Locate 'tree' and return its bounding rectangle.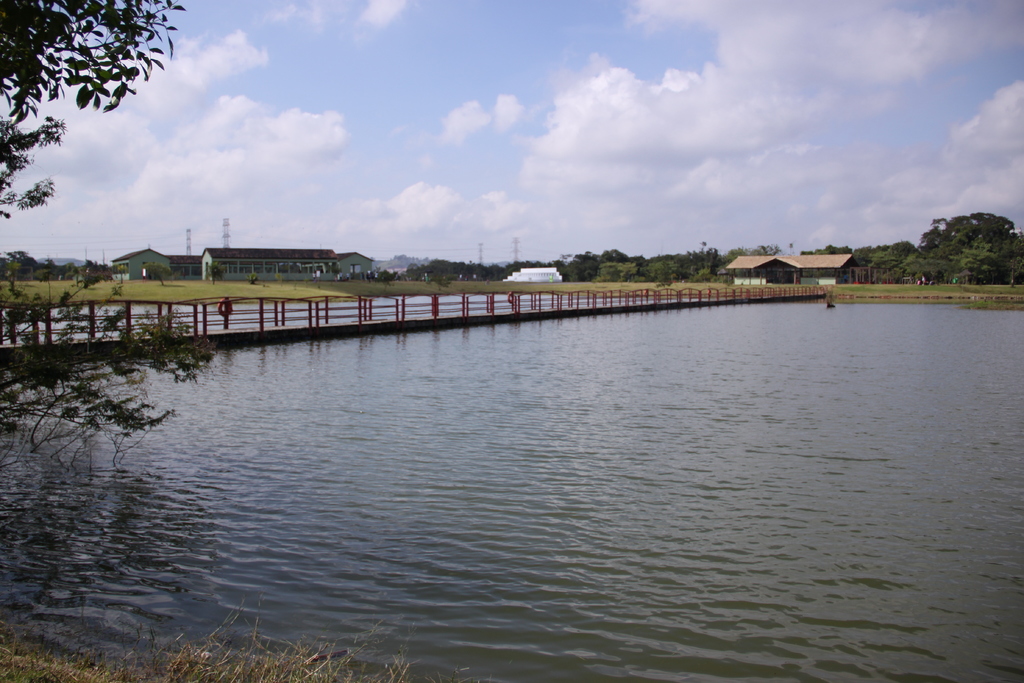
563, 243, 599, 289.
